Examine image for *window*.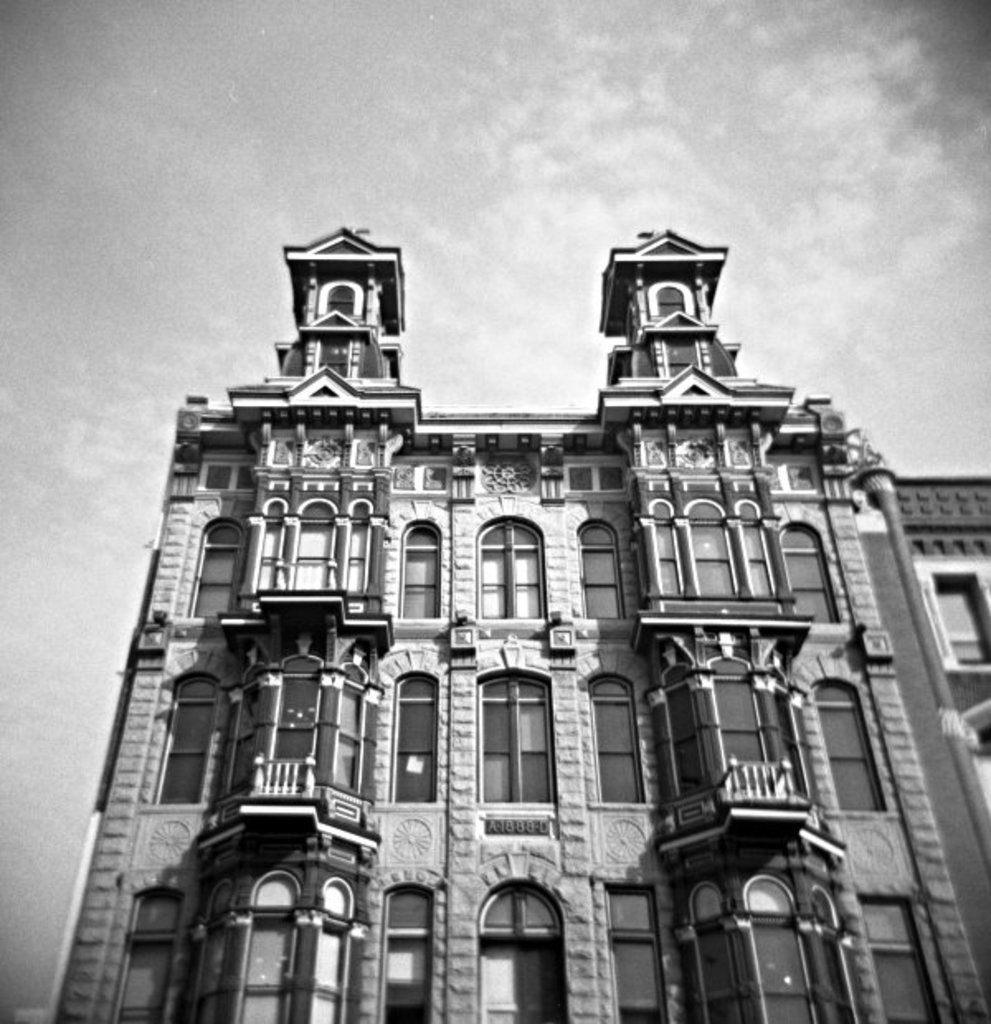
Examination result: BBox(565, 519, 628, 616).
